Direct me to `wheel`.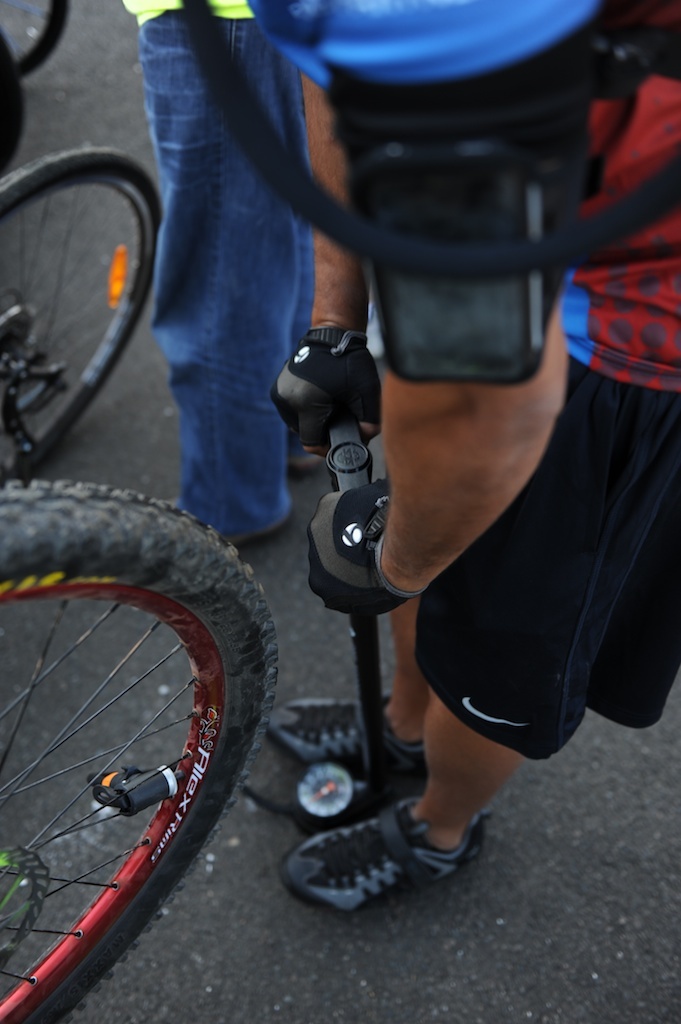
Direction: 0/0/77/77.
